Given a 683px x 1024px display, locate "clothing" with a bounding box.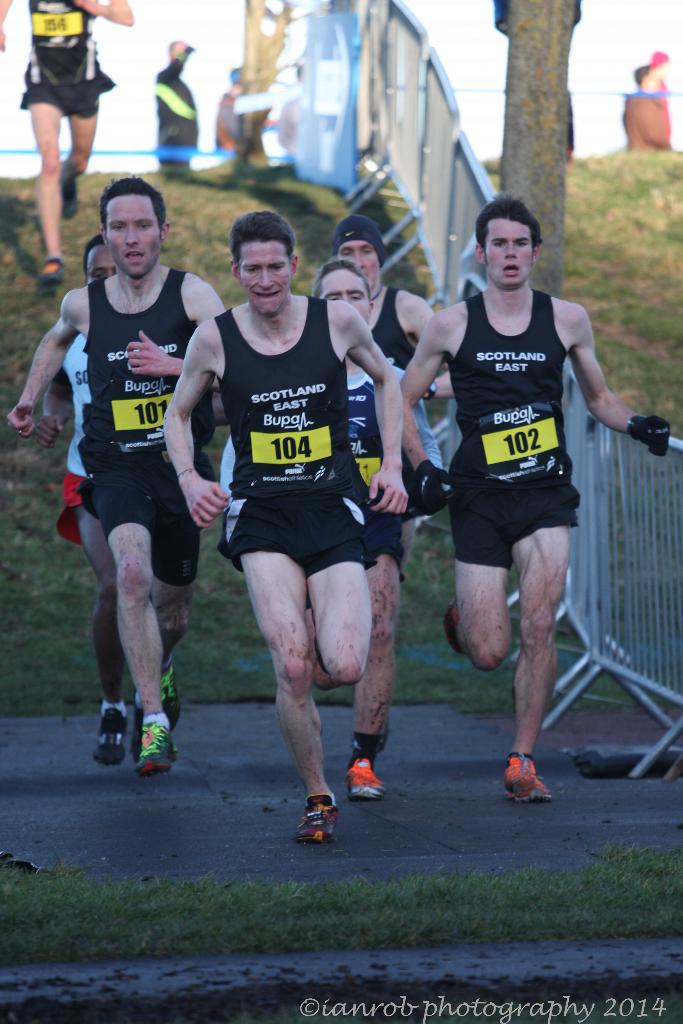
Located: BBox(147, 46, 204, 193).
